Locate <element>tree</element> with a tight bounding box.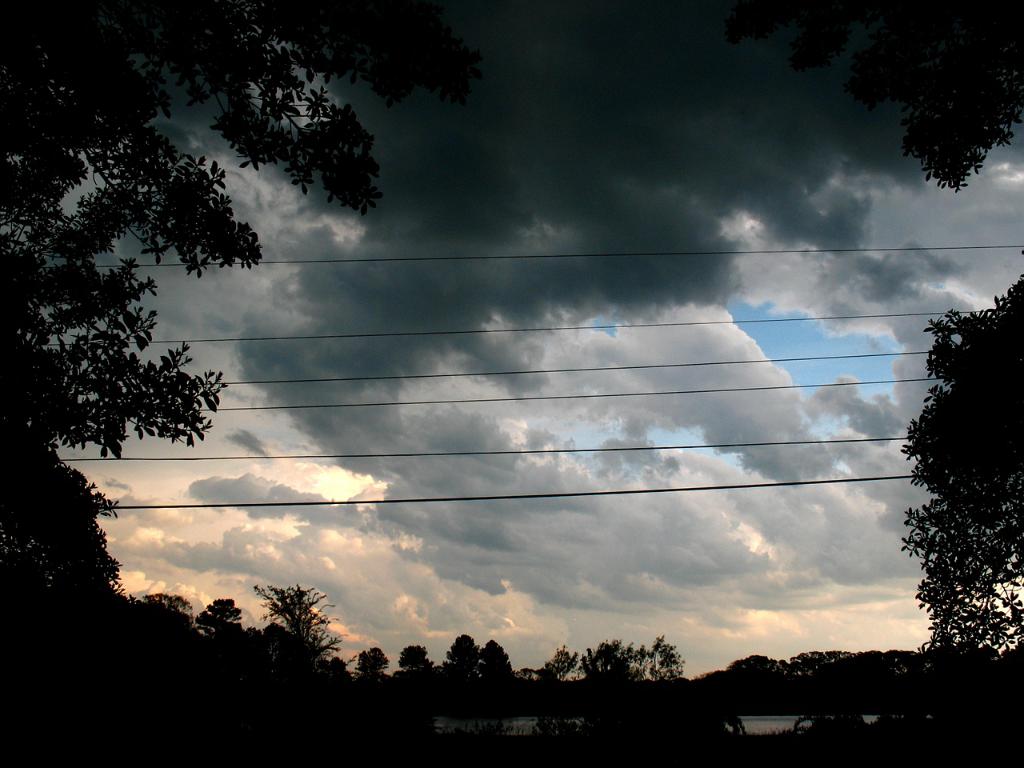
crop(358, 647, 386, 674).
